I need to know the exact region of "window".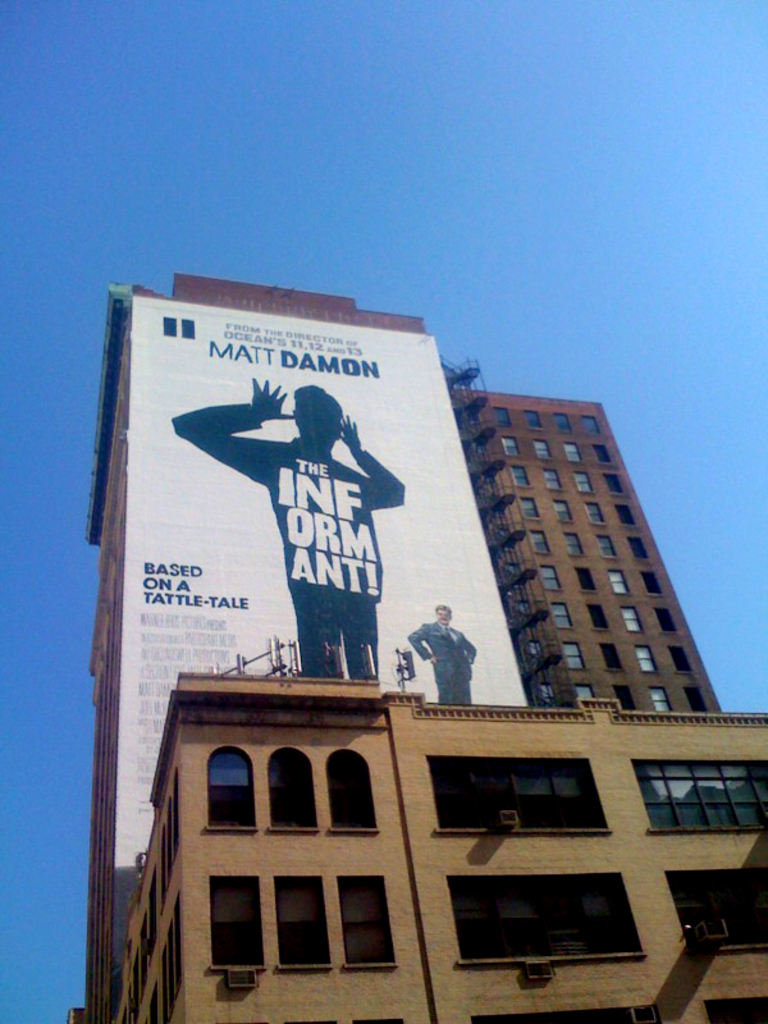
Region: (712,998,767,1023).
